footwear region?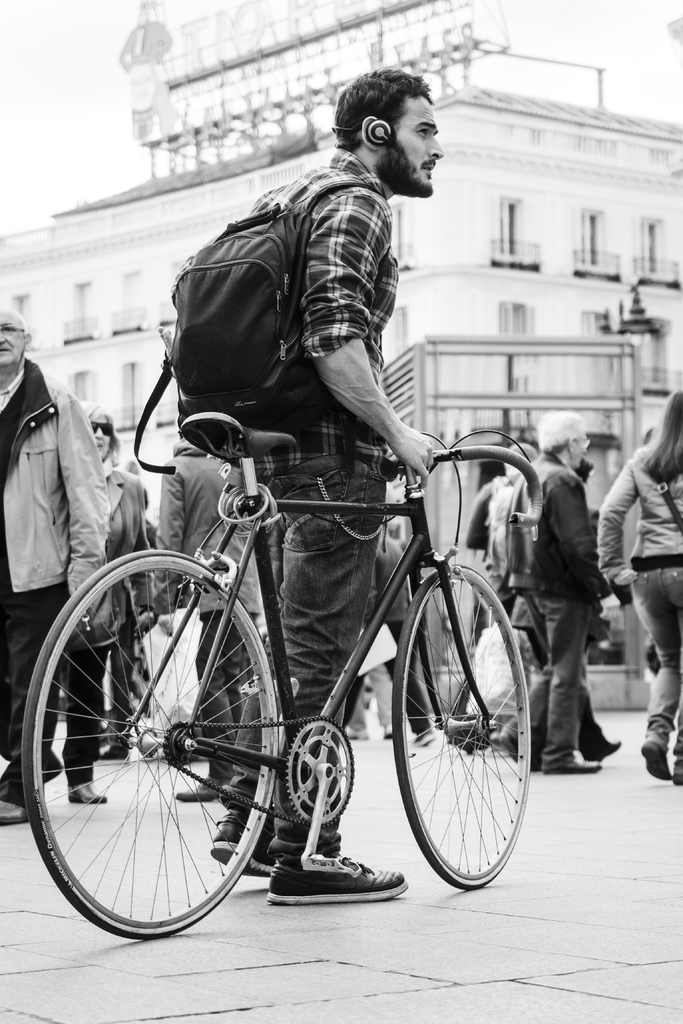
bbox=(541, 749, 597, 777)
